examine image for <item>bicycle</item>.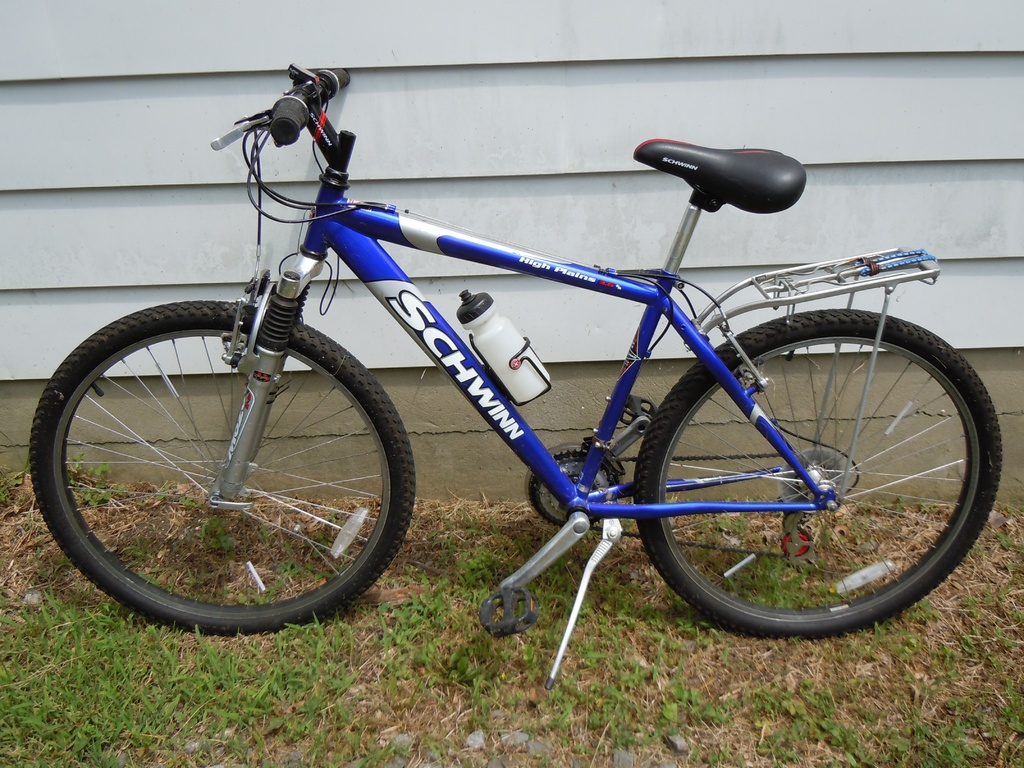
Examination result: select_region(60, 70, 1004, 696).
